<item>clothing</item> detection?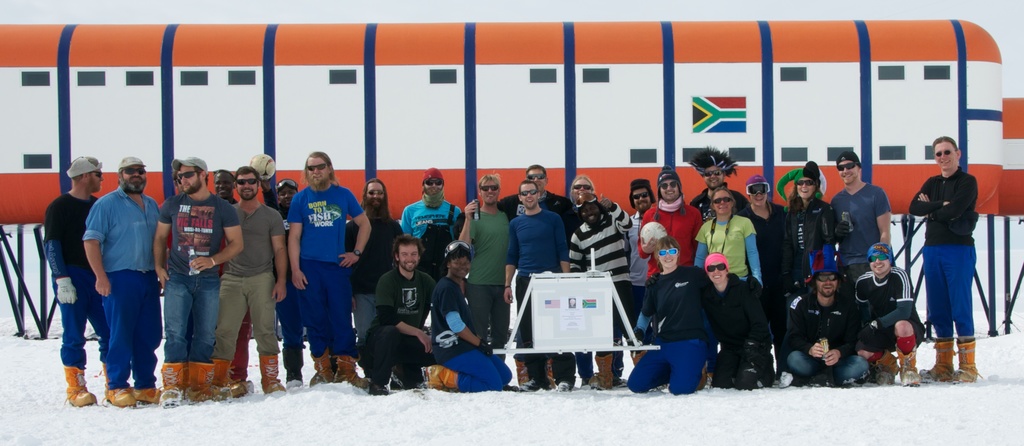
<region>287, 185, 364, 360</region>
